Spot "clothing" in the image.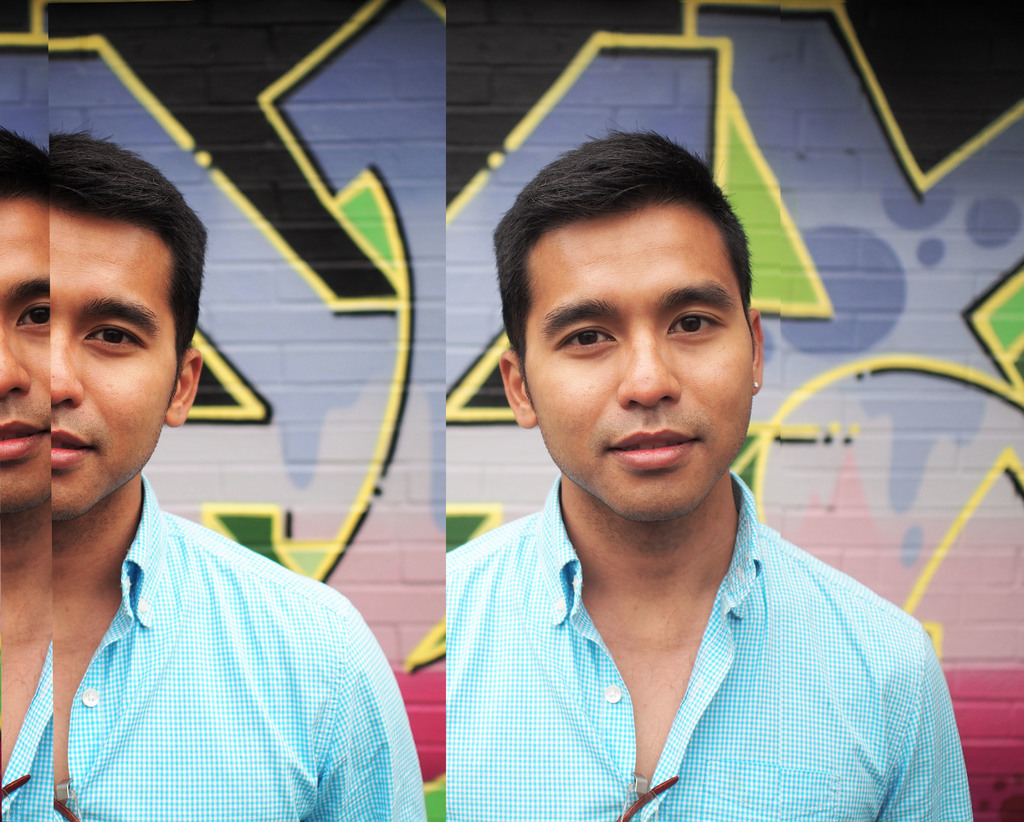
"clothing" found at {"x1": 0, "y1": 643, "x2": 63, "y2": 821}.
